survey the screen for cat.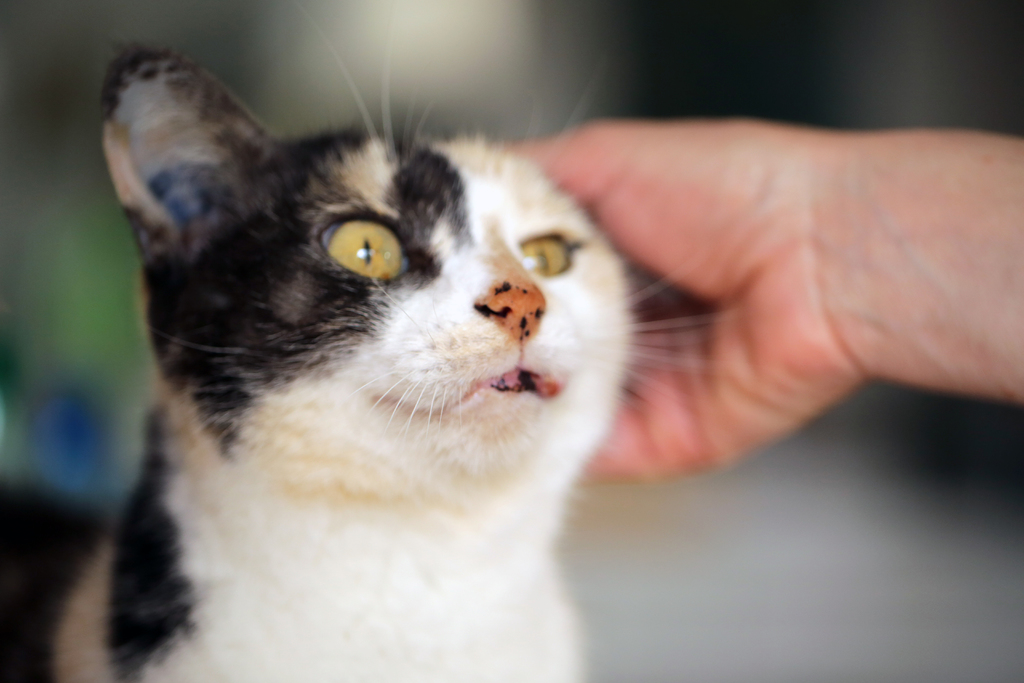
Survey found: BBox(51, 33, 753, 682).
